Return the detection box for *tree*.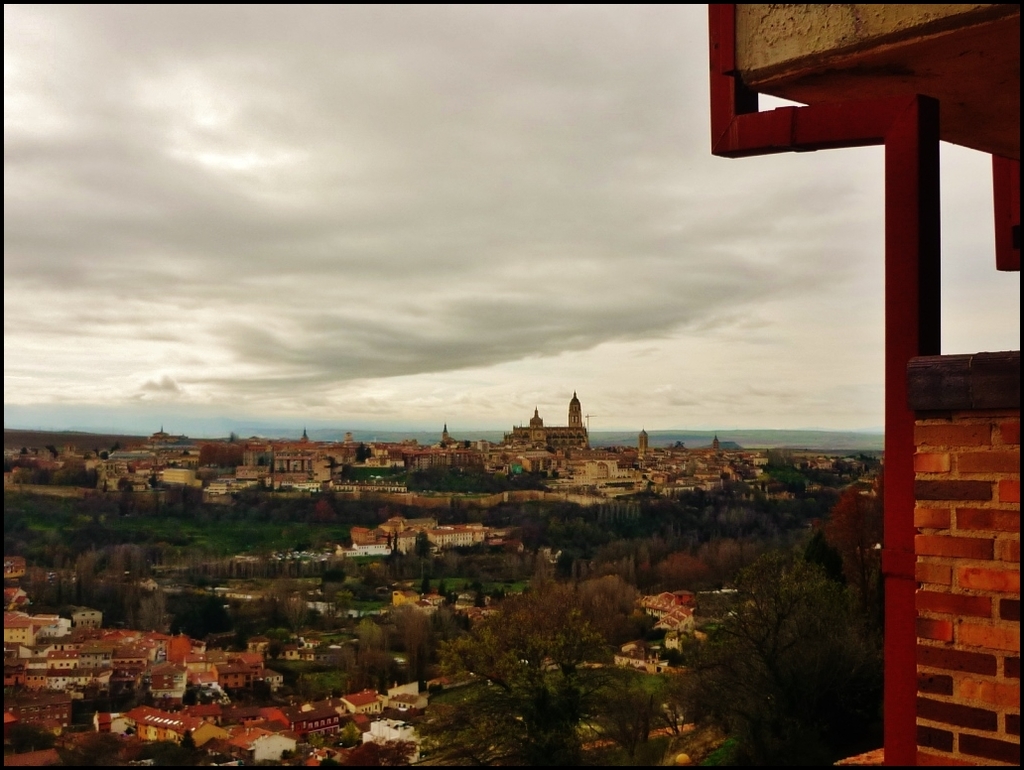
(x1=435, y1=557, x2=697, y2=722).
